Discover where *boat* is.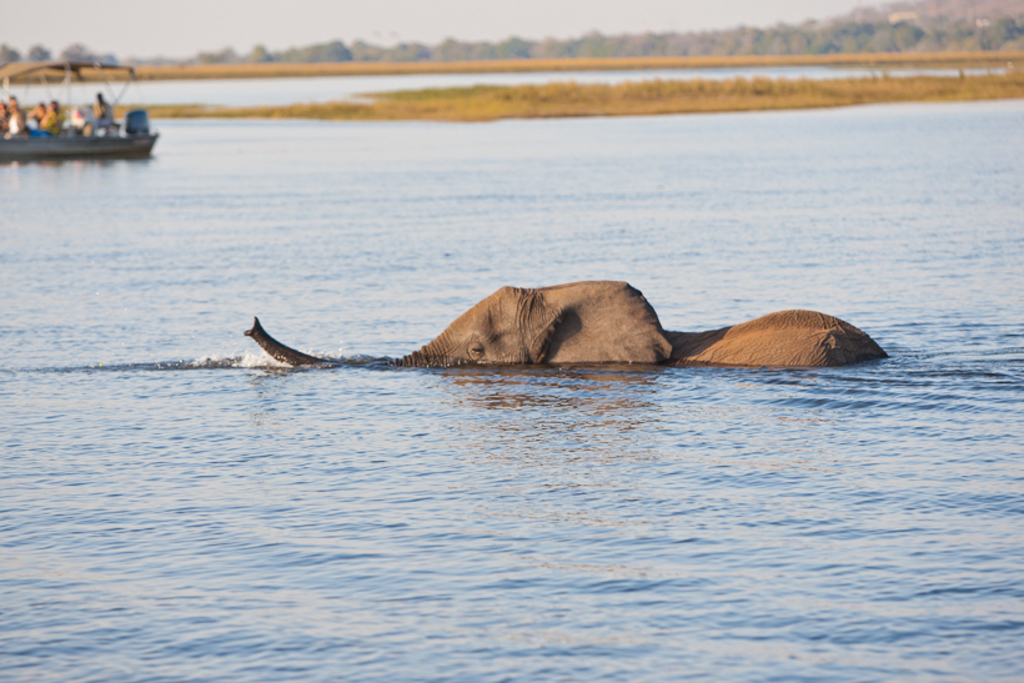
Discovered at x1=15 y1=55 x2=156 y2=149.
